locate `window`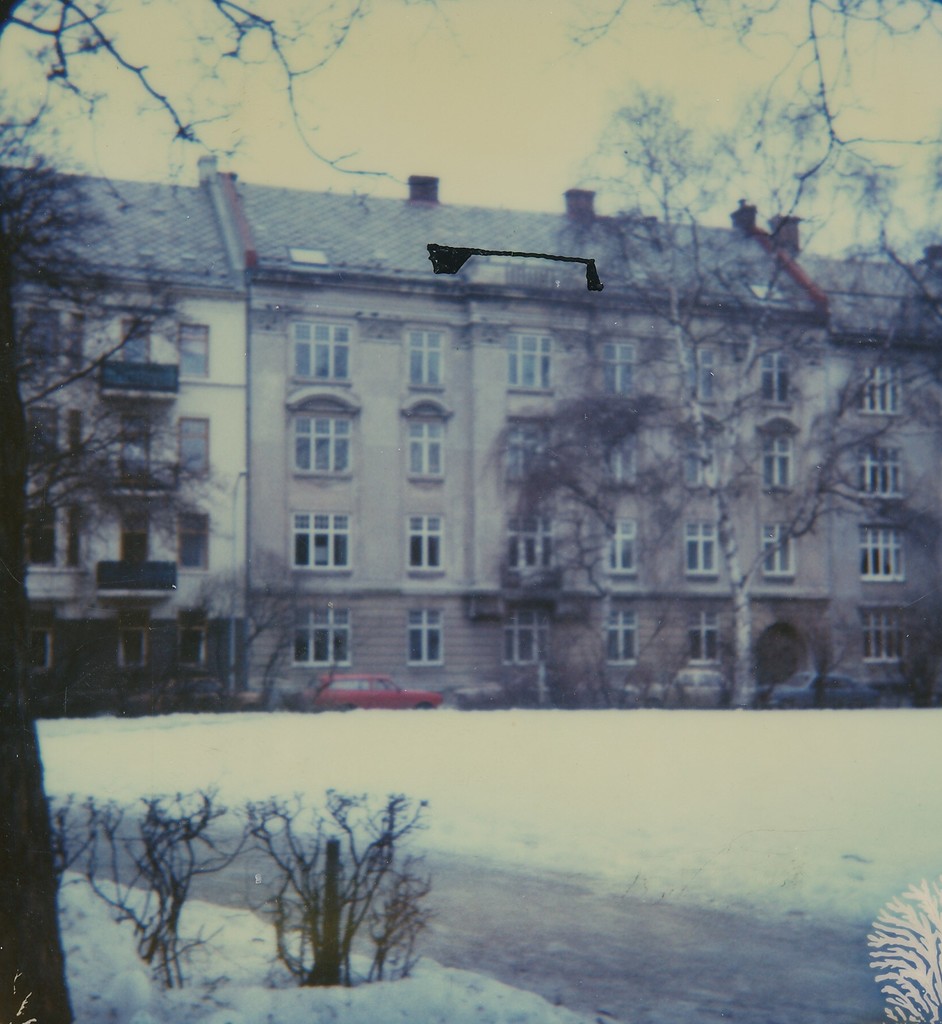
bbox(401, 328, 446, 392)
